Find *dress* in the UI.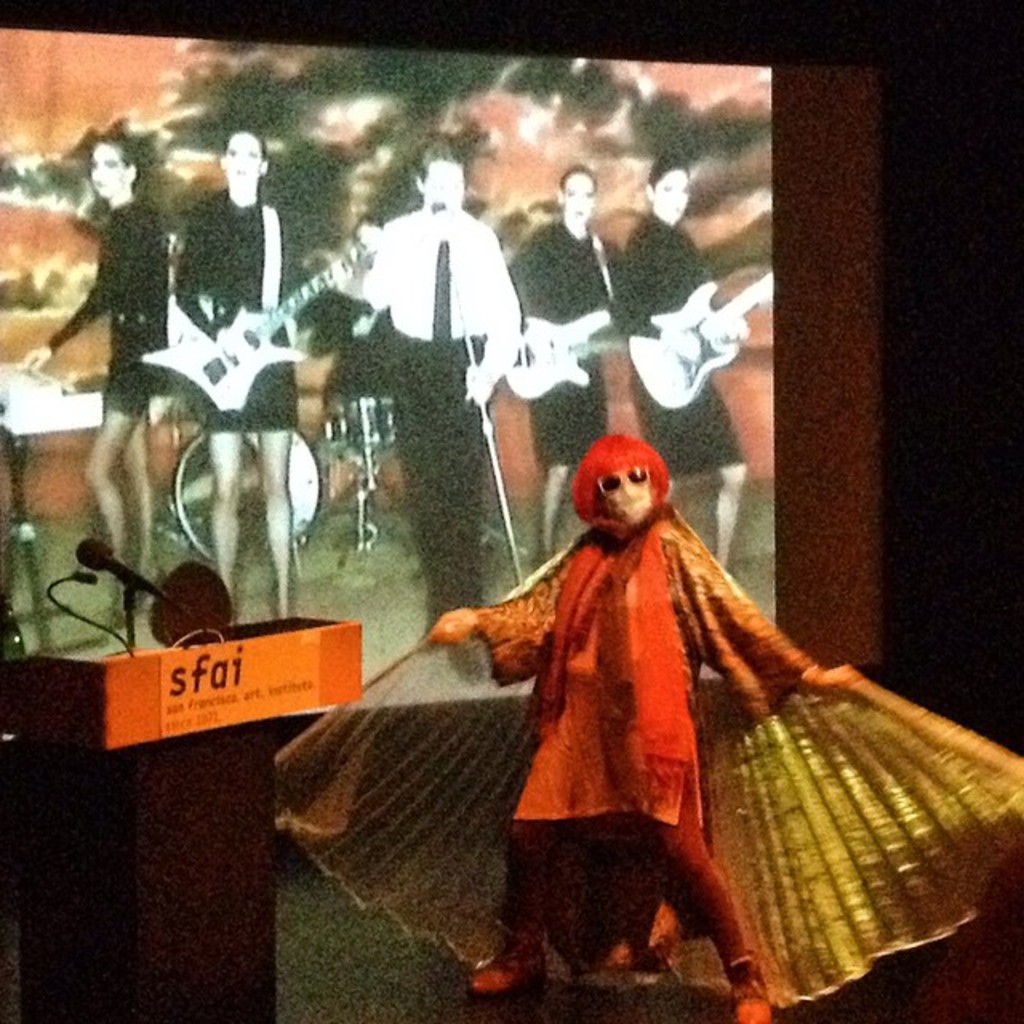
UI element at [171, 186, 317, 446].
